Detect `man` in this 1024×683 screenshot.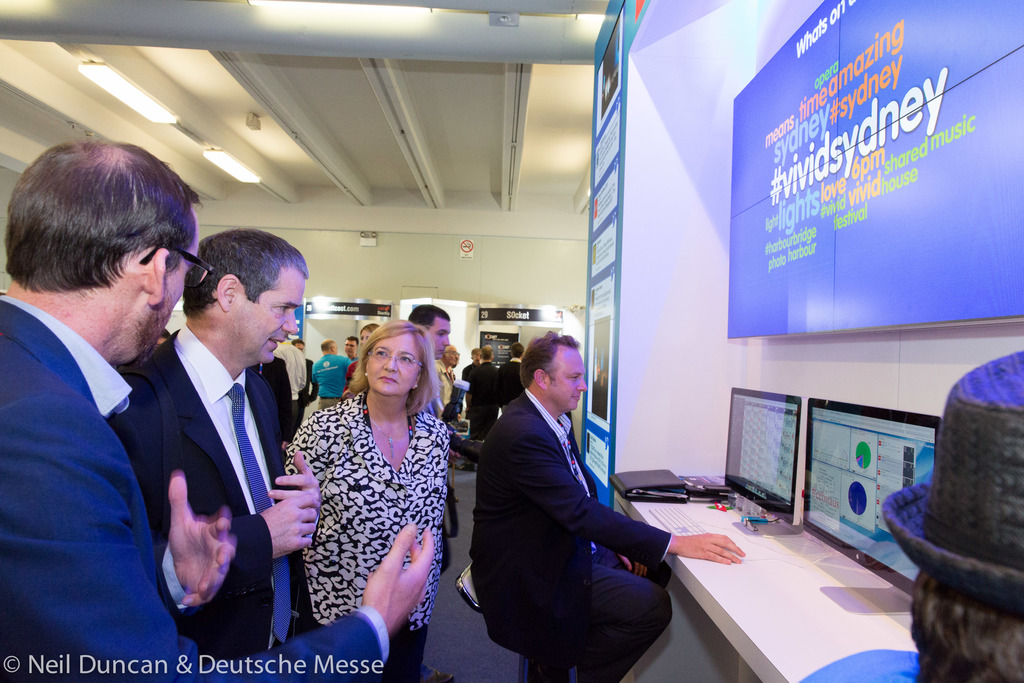
Detection: 270 336 308 433.
